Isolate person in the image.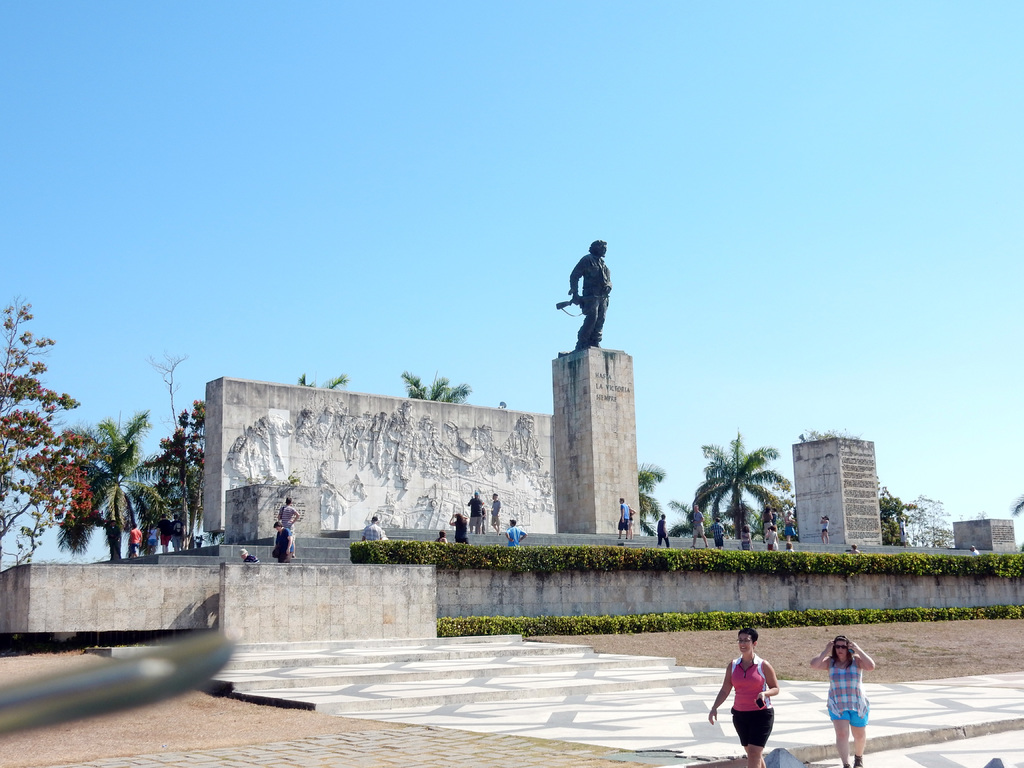
Isolated region: 806,633,876,767.
